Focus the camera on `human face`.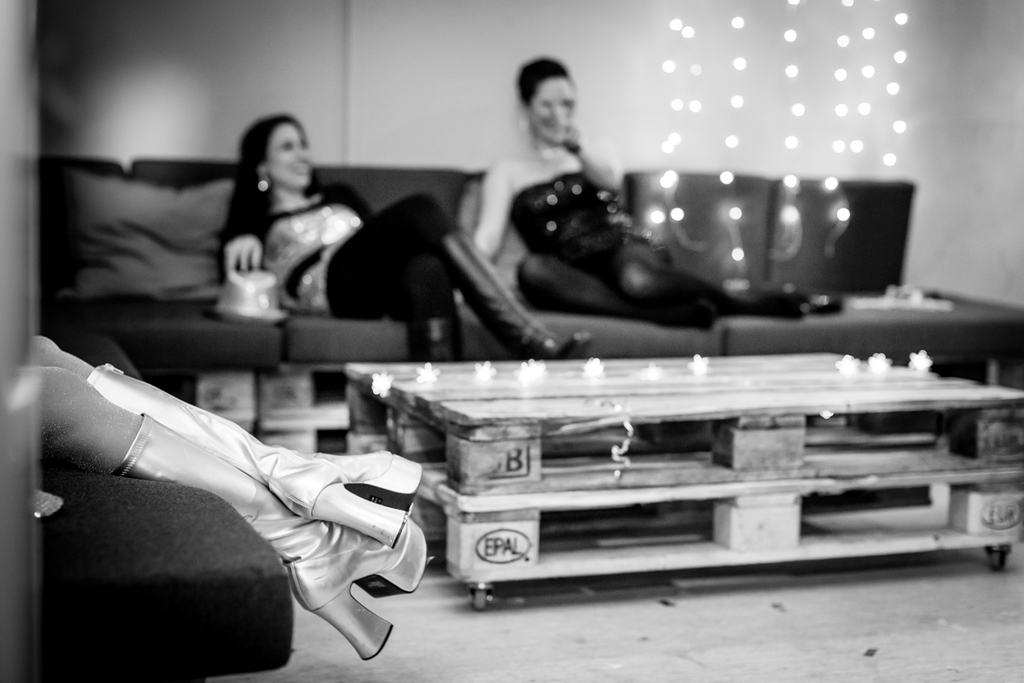
Focus region: [left=269, top=126, right=310, bottom=190].
